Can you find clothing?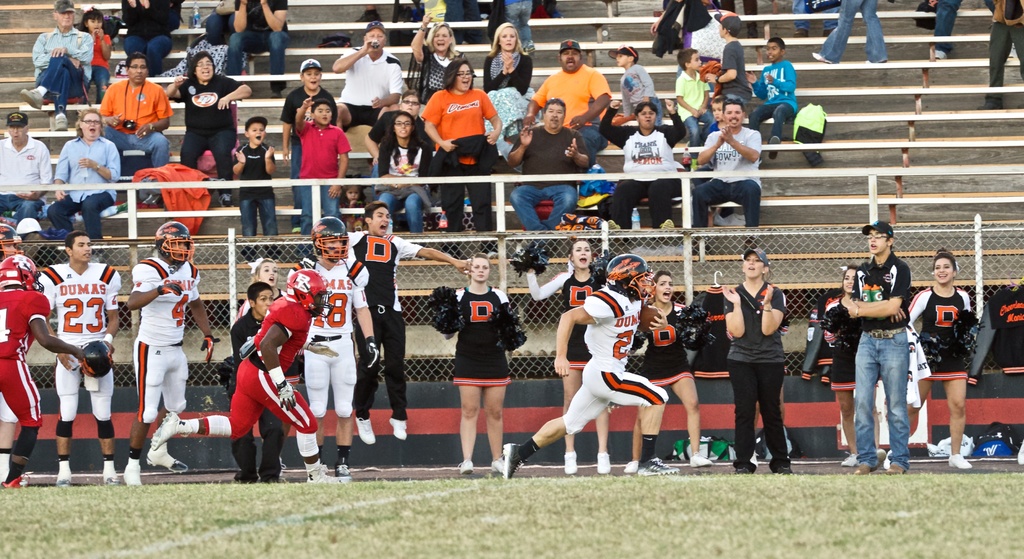
Yes, bounding box: 98,76,172,176.
